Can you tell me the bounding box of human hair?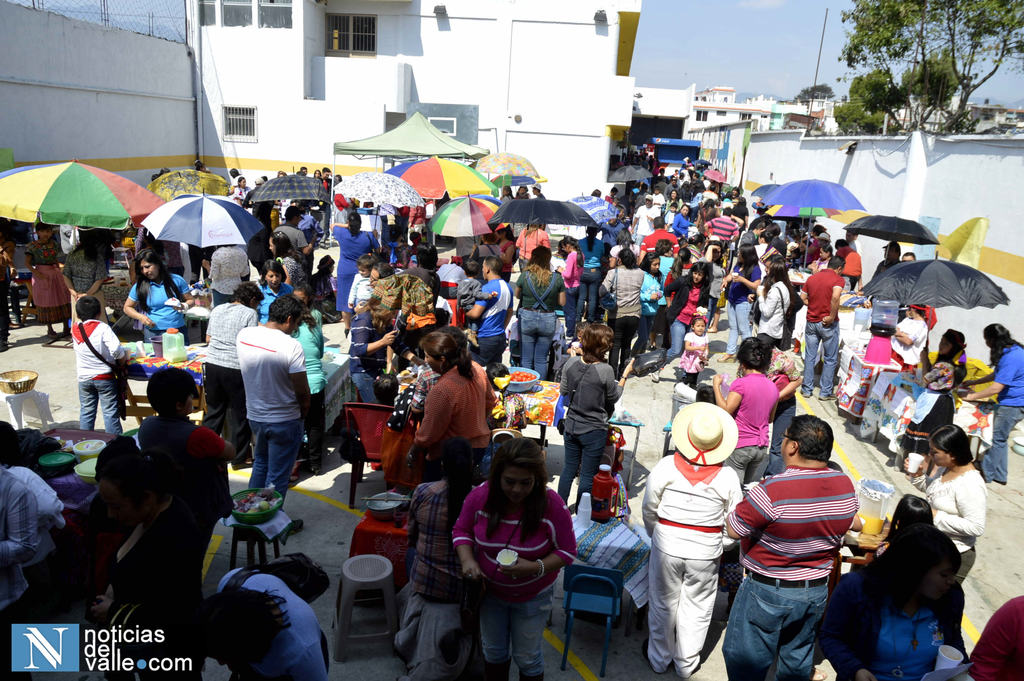
{"x1": 705, "y1": 238, "x2": 724, "y2": 255}.
